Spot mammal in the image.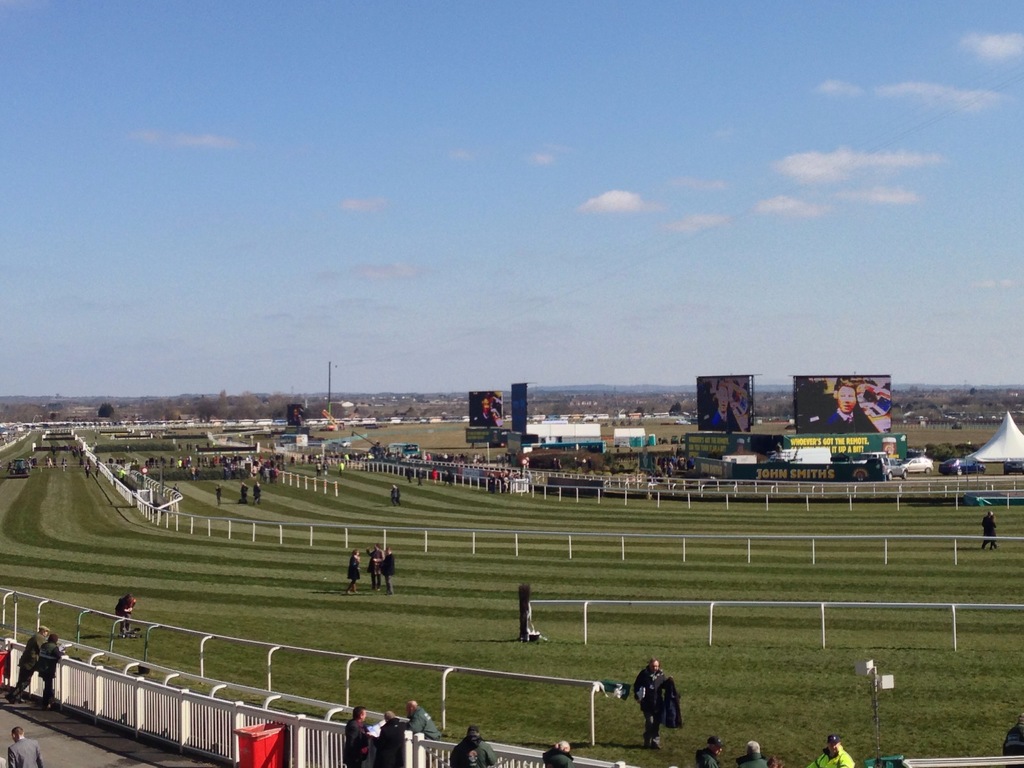
mammal found at x1=472 y1=396 x2=486 y2=424.
